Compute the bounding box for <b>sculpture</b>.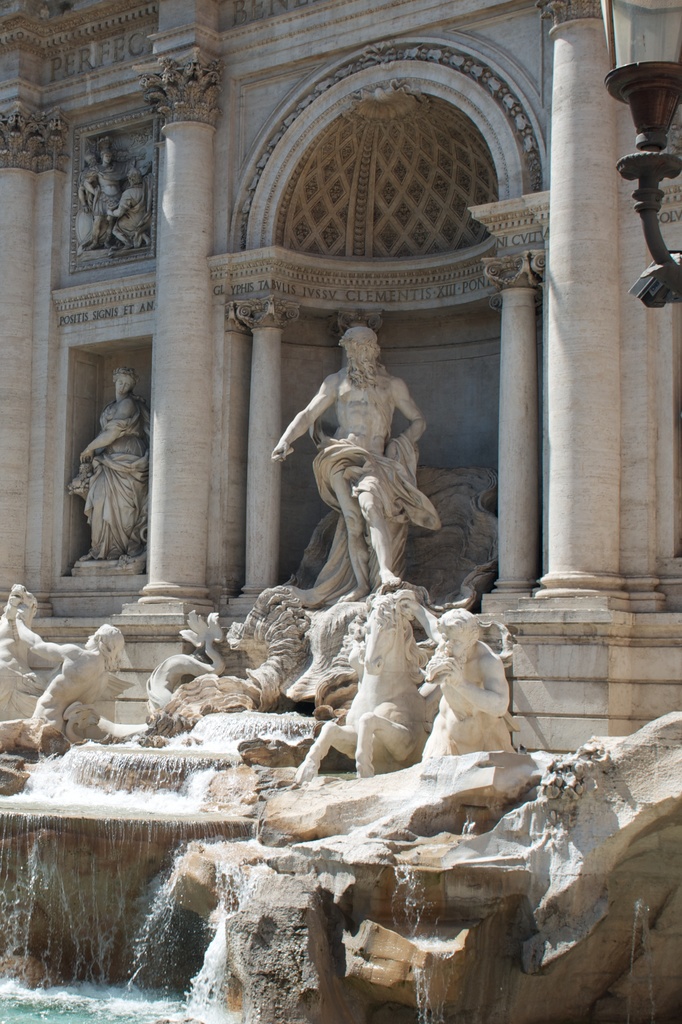
260:321:447:609.
